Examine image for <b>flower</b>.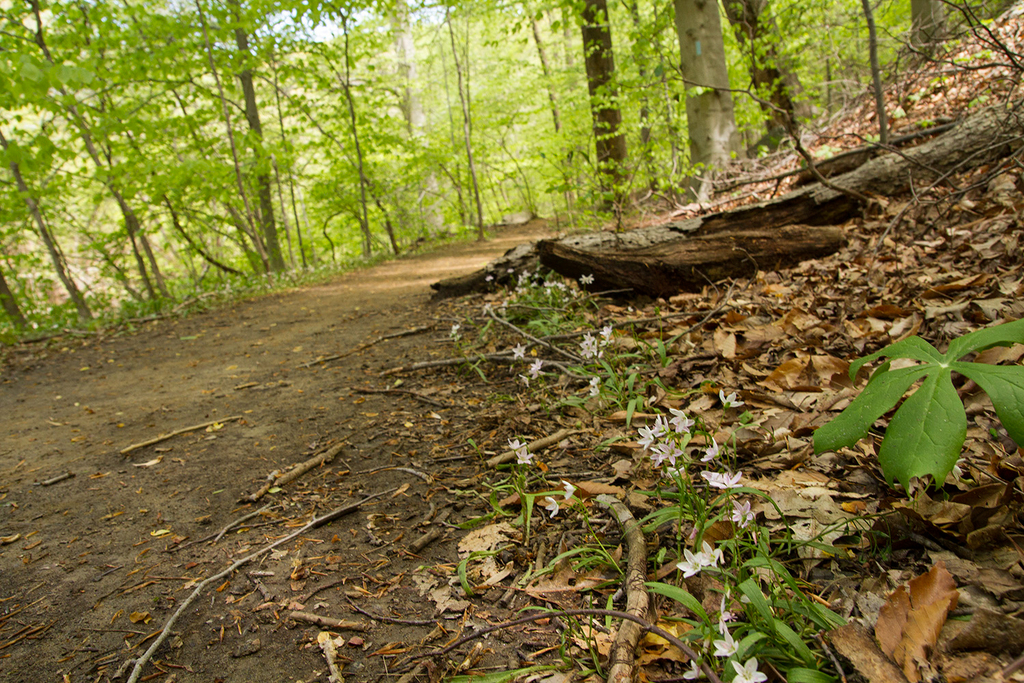
Examination result: <box>702,440,722,462</box>.
